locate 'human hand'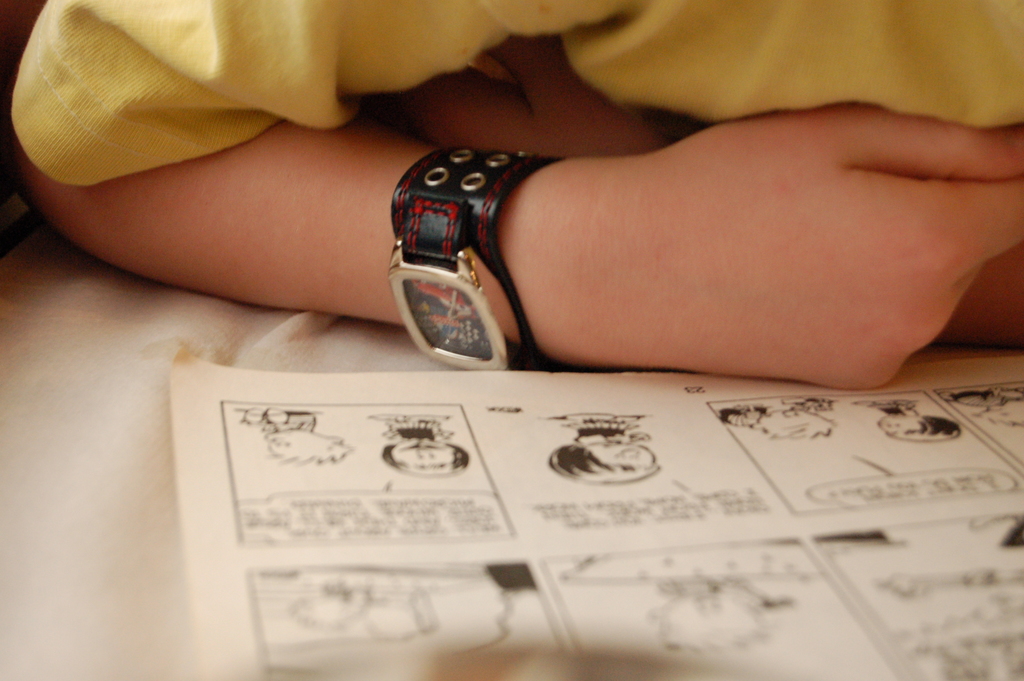
box=[367, 32, 700, 158]
